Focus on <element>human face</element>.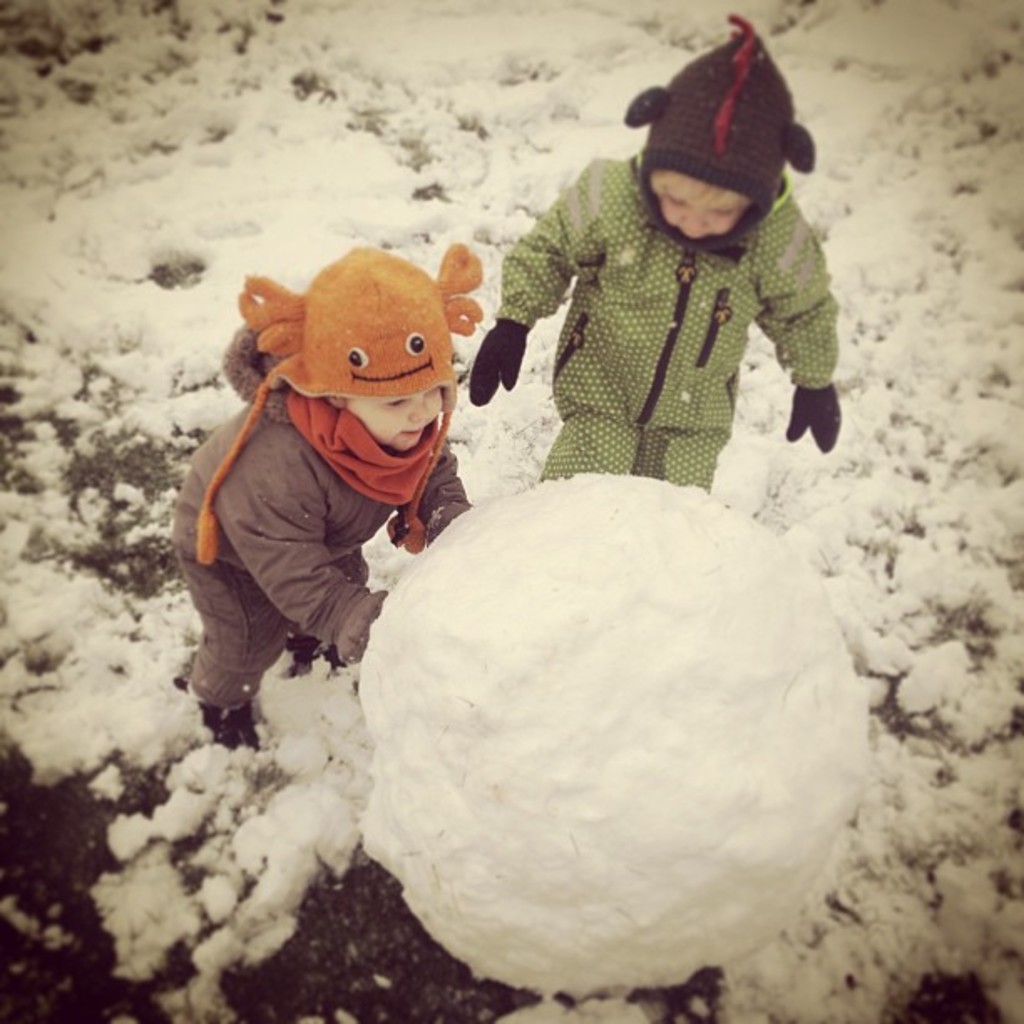
Focused at (left=658, top=177, right=756, bottom=231).
